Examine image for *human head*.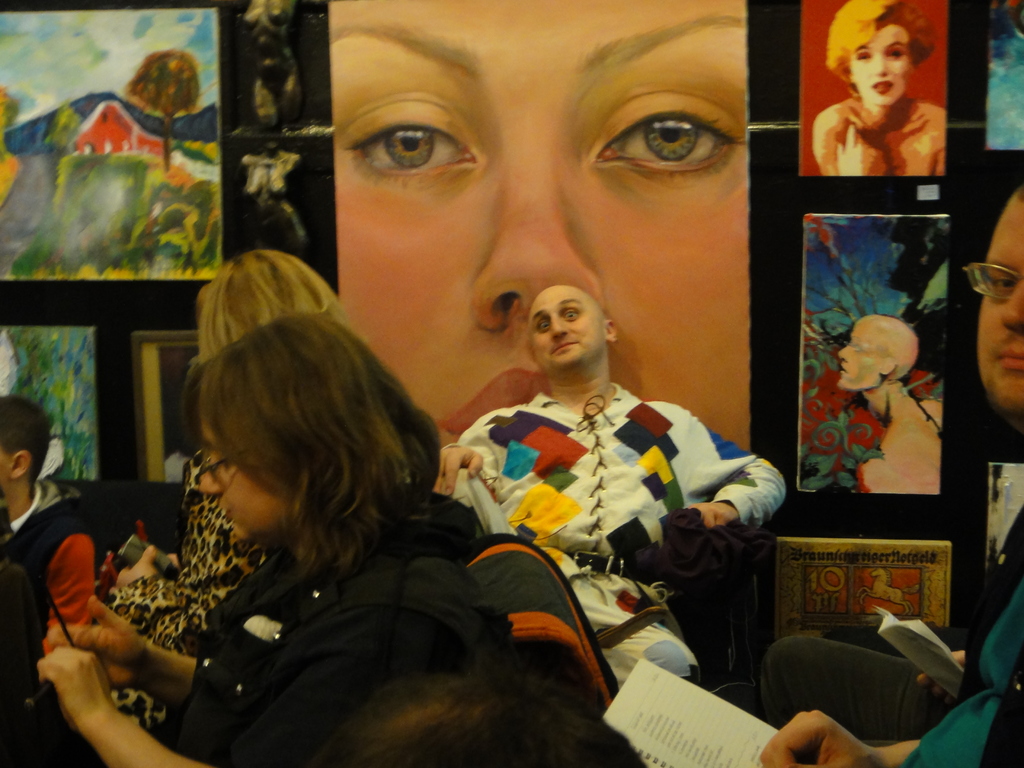
Examination result: BBox(194, 248, 335, 364).
